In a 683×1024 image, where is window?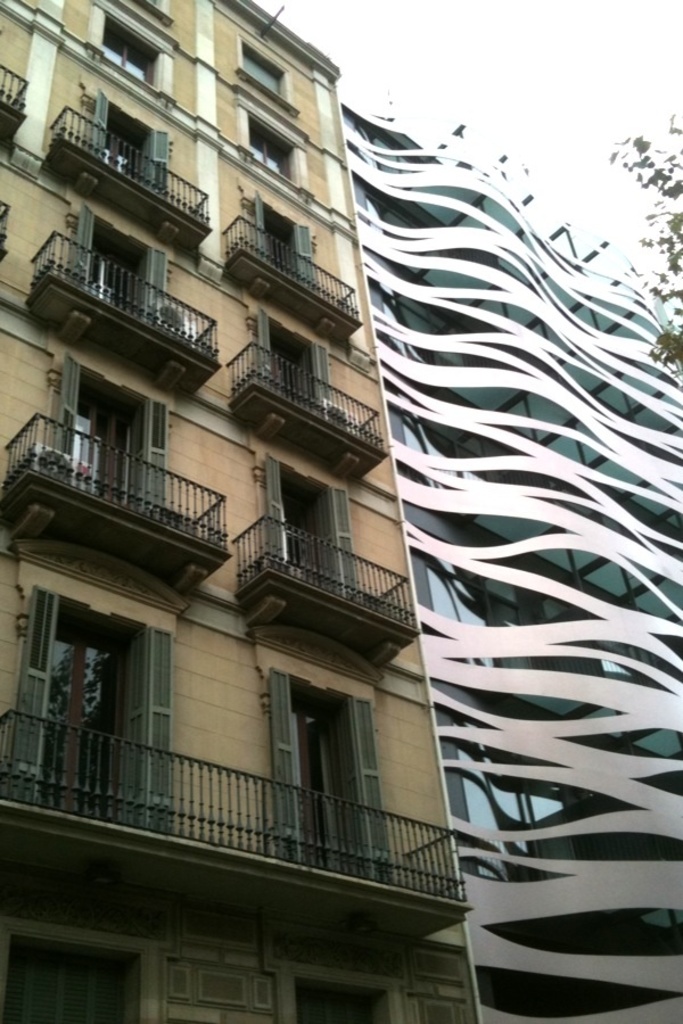
69, 382, 132, 505.
